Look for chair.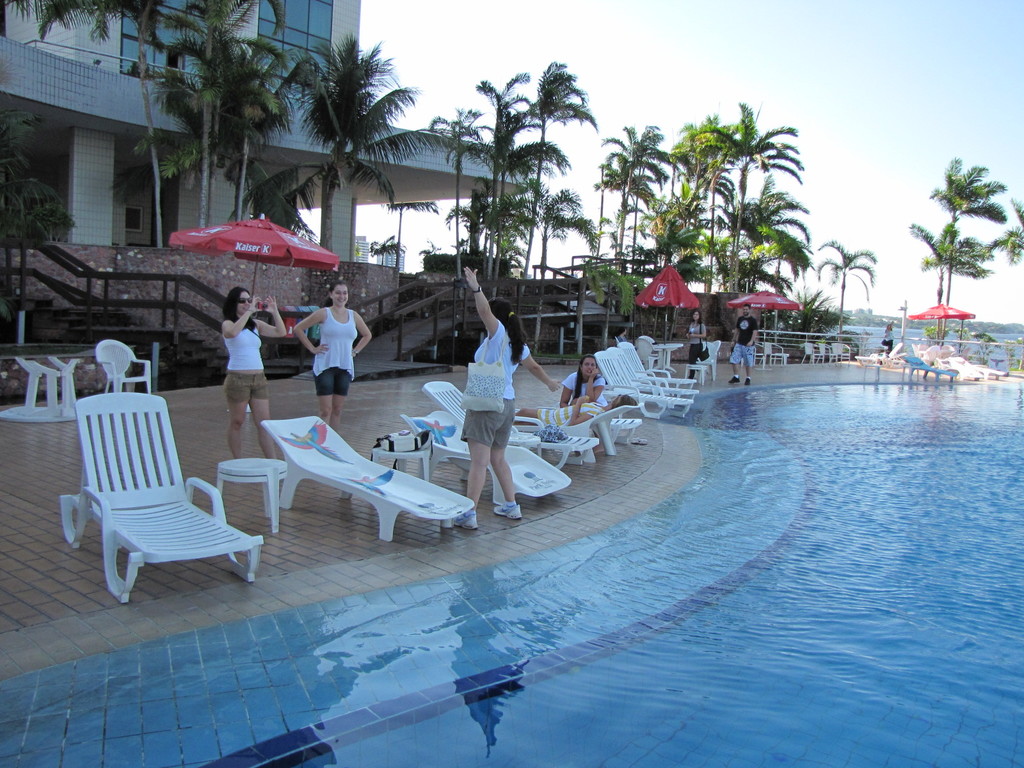
Found: crop(259, 414, 476, 543).
